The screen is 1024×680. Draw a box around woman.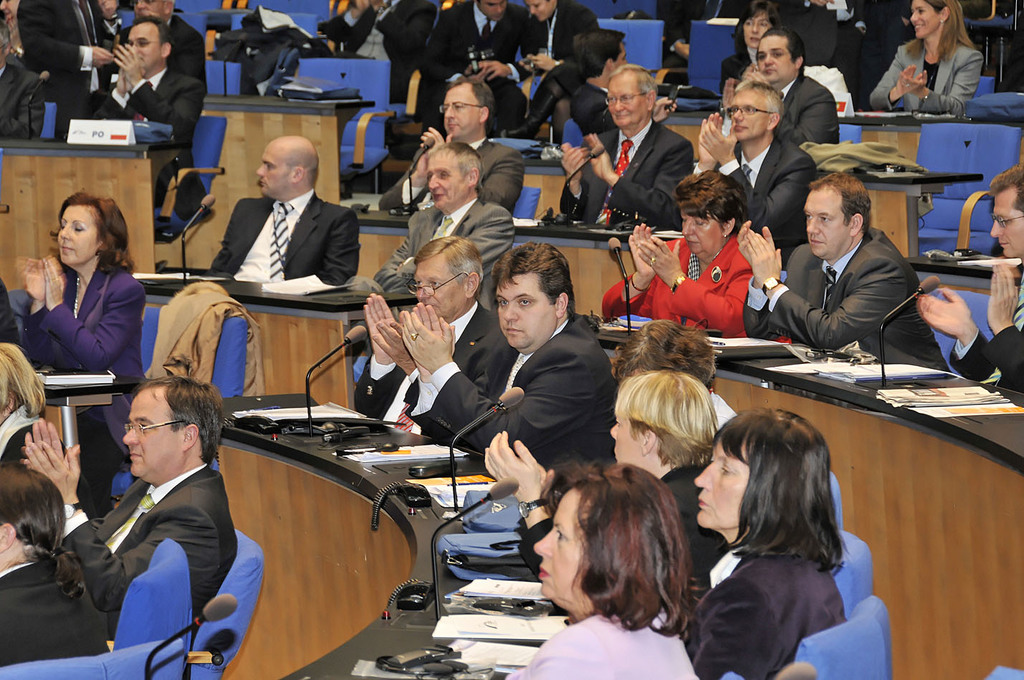
722, 0, 780, 106.
